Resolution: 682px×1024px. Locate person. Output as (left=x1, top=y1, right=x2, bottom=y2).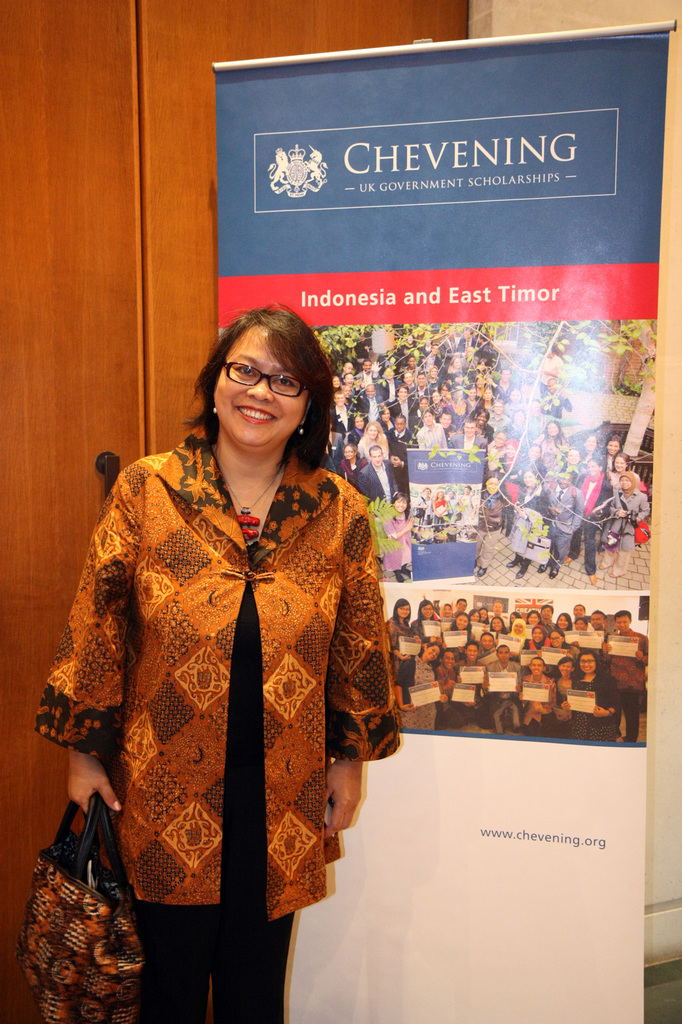
(left=458, top=597, right=467, bottom=613).
